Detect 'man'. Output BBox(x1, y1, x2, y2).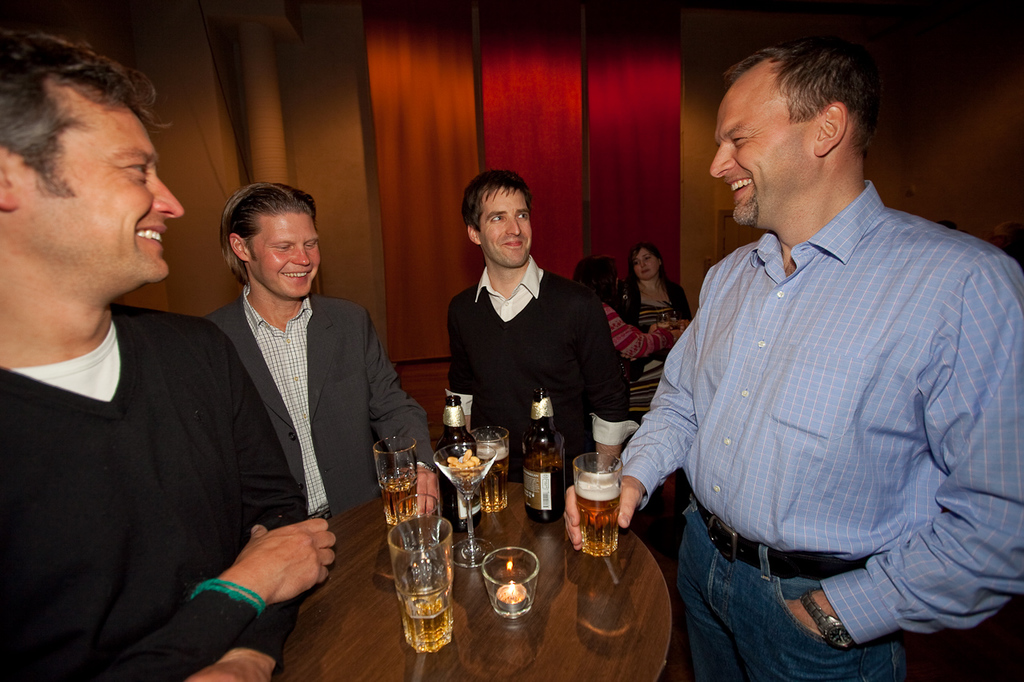
BBox(206, 192, 429, 516).
